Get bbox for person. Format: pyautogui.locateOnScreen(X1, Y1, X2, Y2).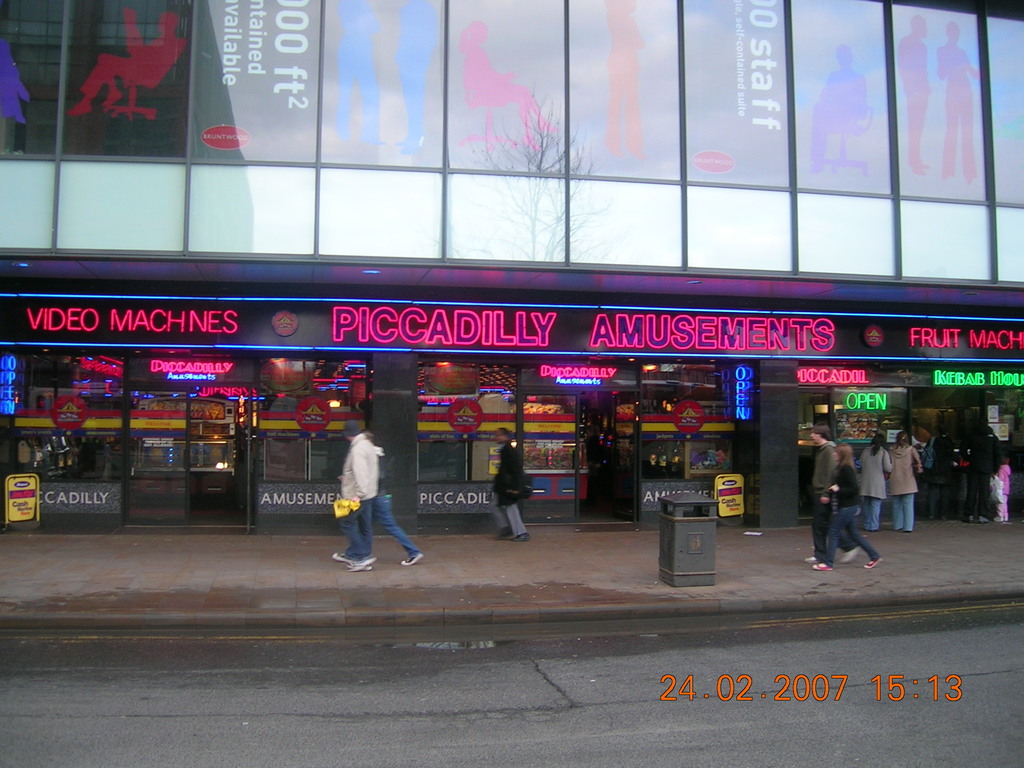
pyautogui.locateOnScreen(454, 20, 558, 156).
